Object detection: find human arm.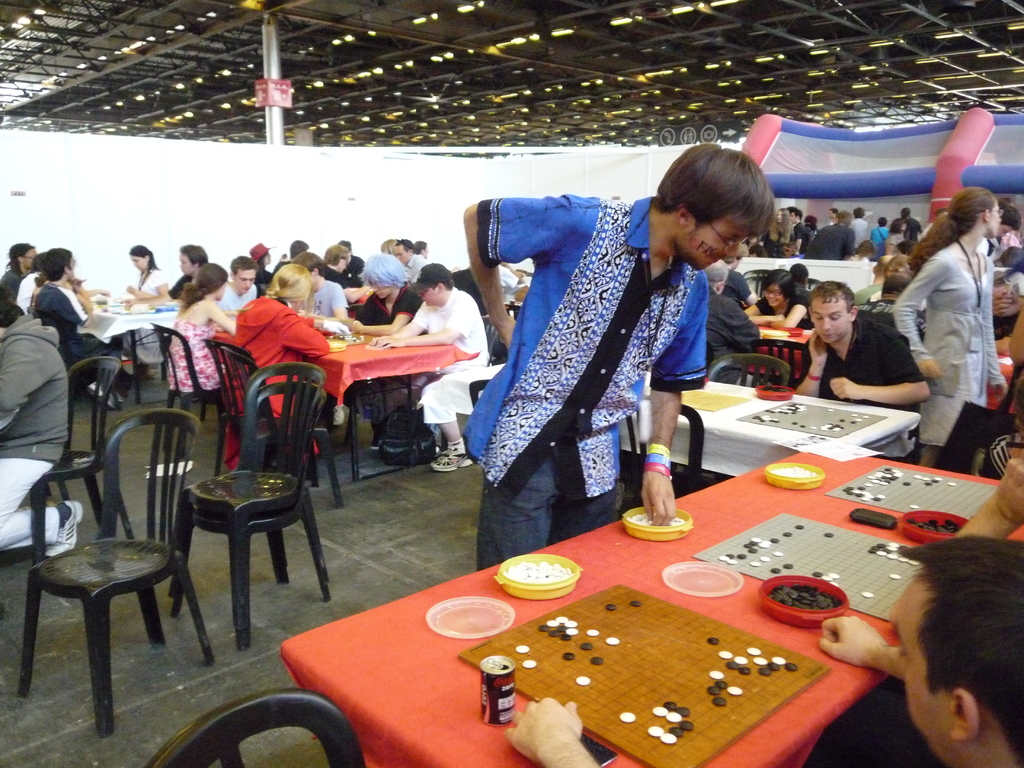
detection(376, 298, 471, 348).
